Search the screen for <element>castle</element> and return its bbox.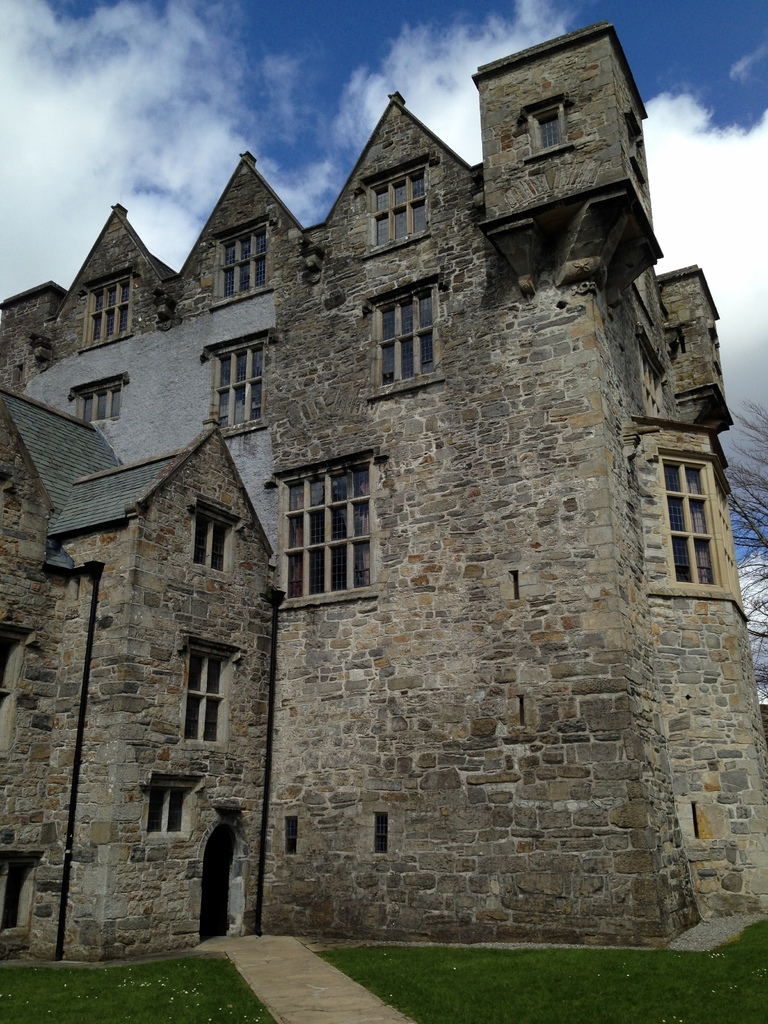
Found: (10,16,767,989).
